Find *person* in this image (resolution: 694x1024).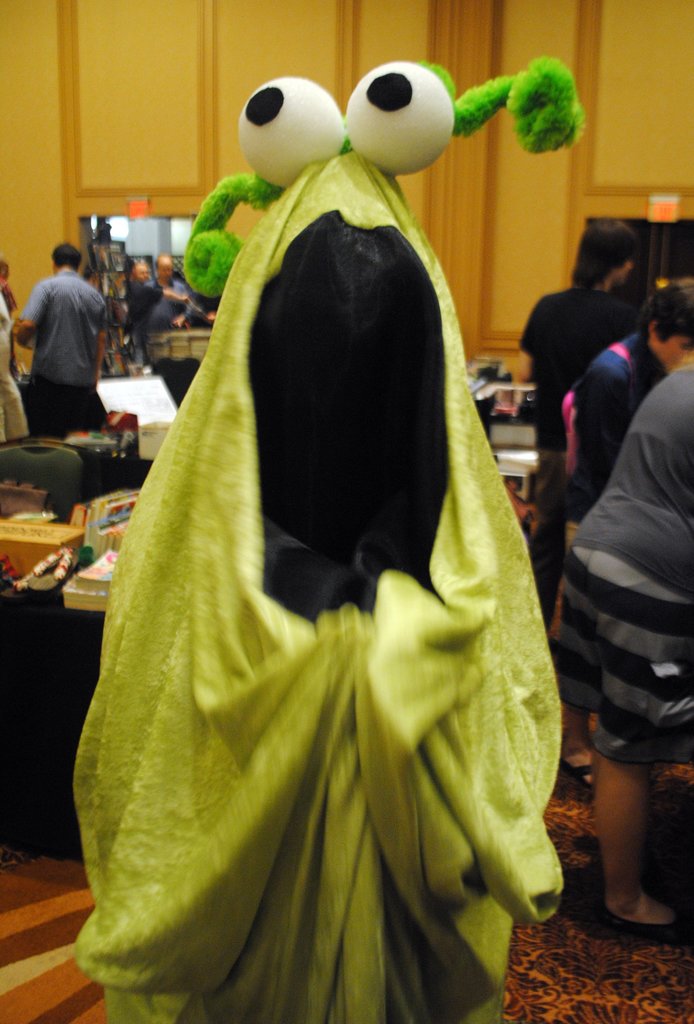
(17, 233, 105, 421).
